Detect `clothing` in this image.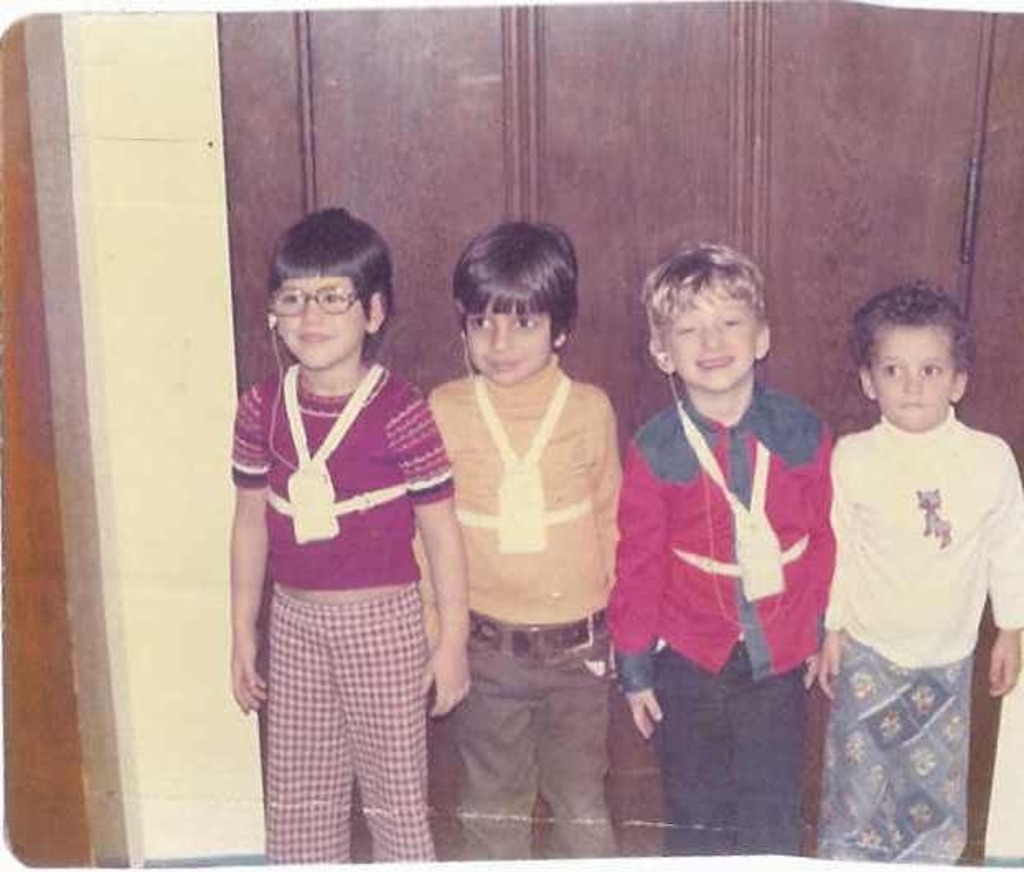
Detection: left=604, top=384, right=851, bottom=862.
